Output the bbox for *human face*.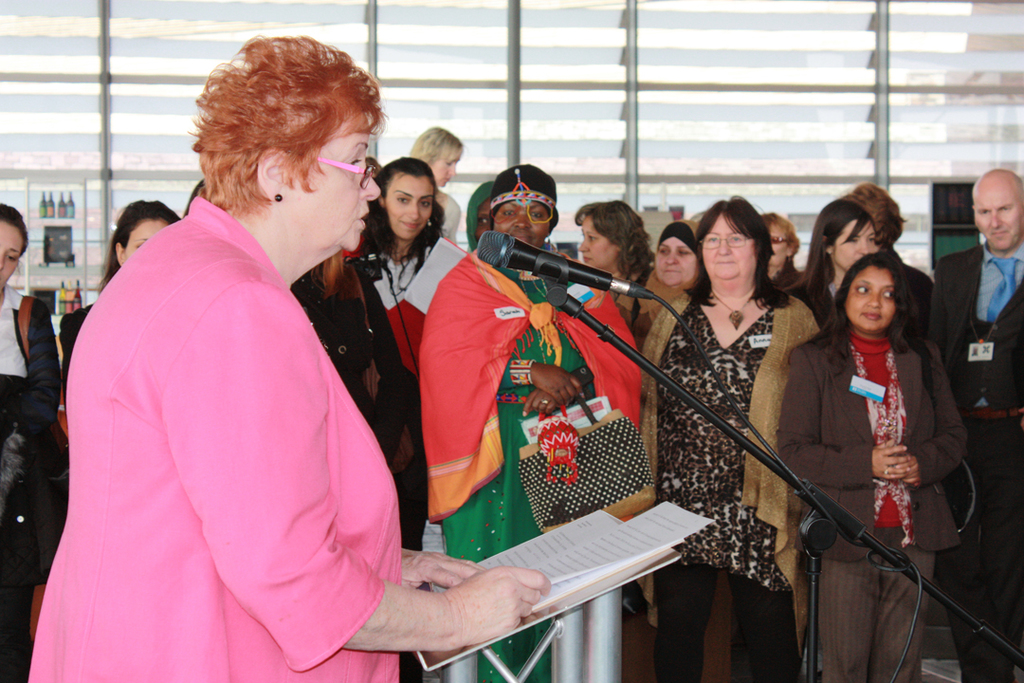
crop(384, 170, 440, 236).
